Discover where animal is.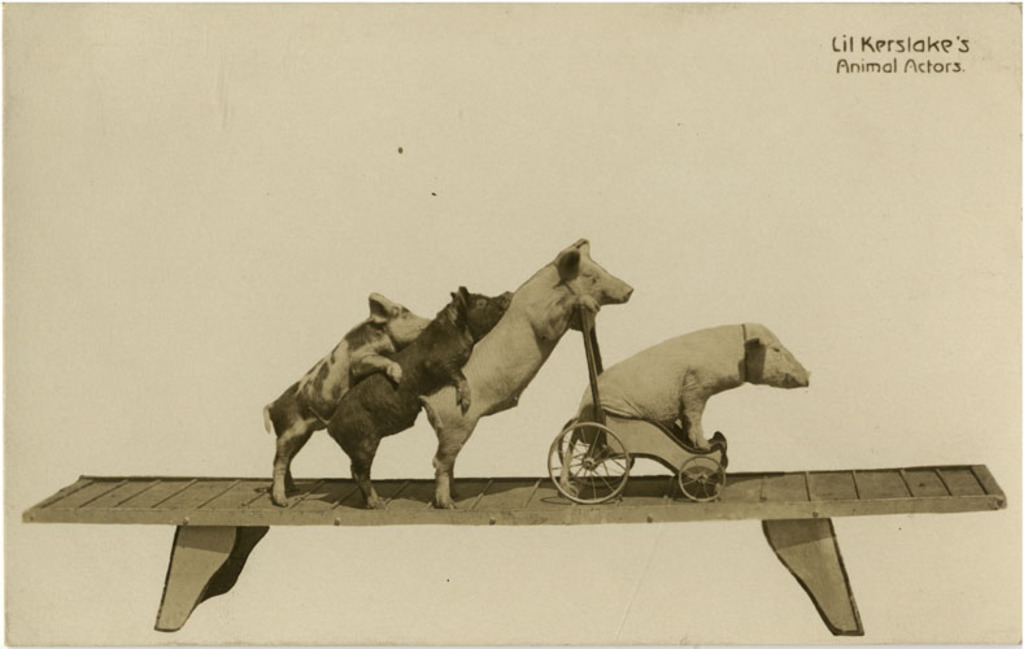
Discovered at <bbox>413, 232, 635, 513</bbox>.
